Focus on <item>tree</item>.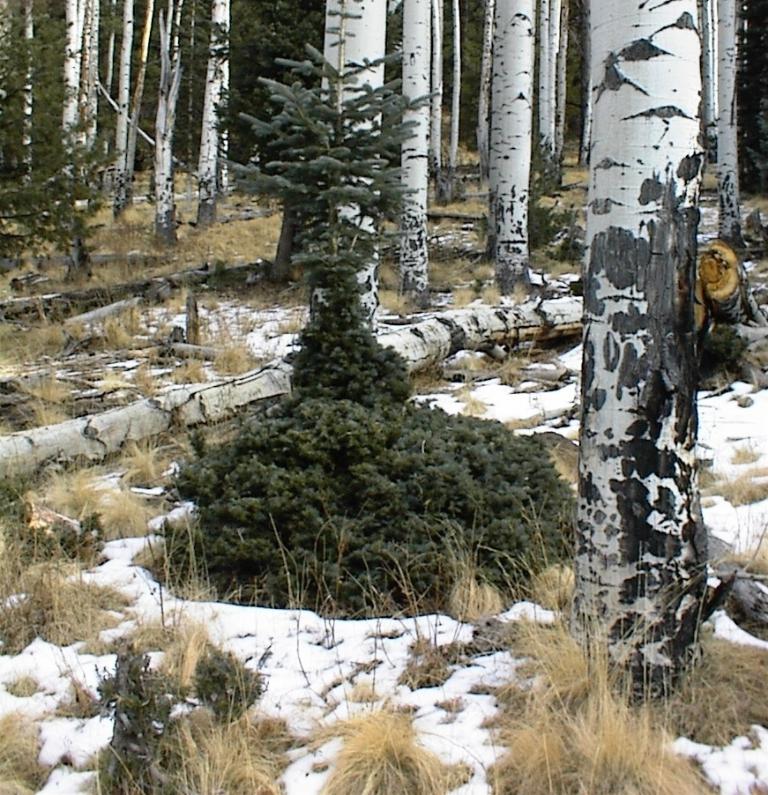
Focused at [499, 0, 531, 284].
